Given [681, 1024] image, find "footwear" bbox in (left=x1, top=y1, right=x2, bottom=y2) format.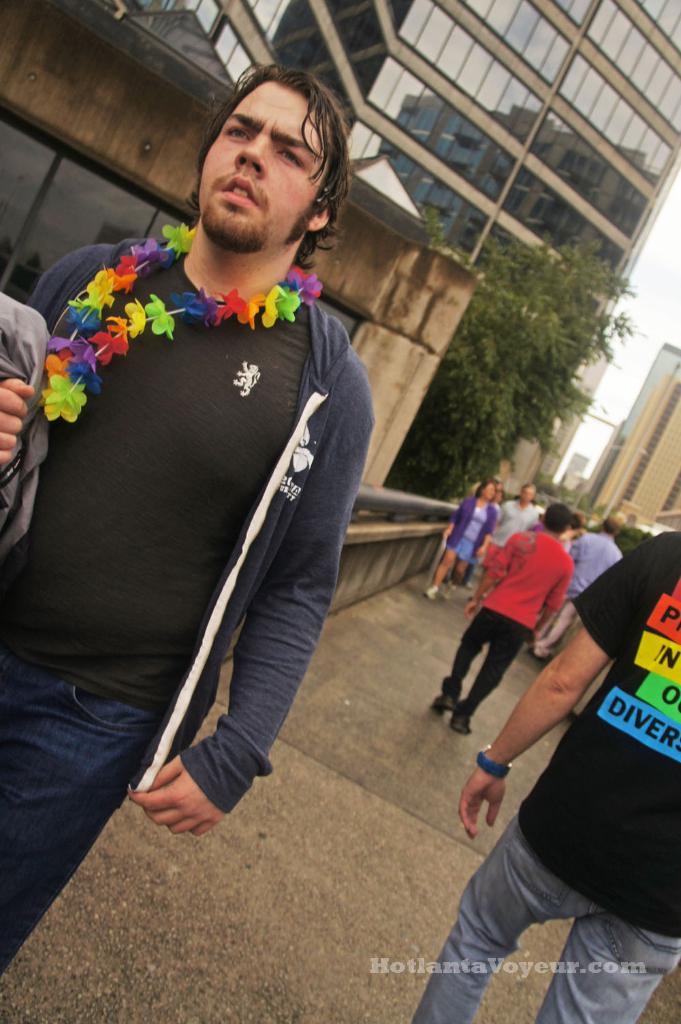
(left=457, top=713, right=473, bottom=730).
